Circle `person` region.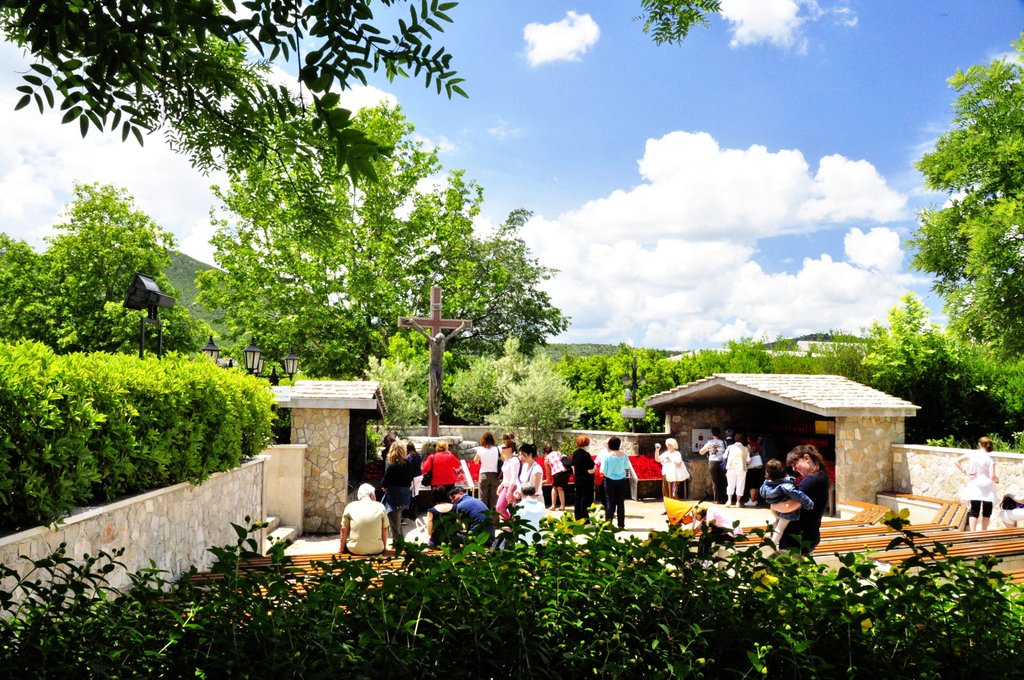
Region: (left=492, top=440, right=519, bottom=517).
